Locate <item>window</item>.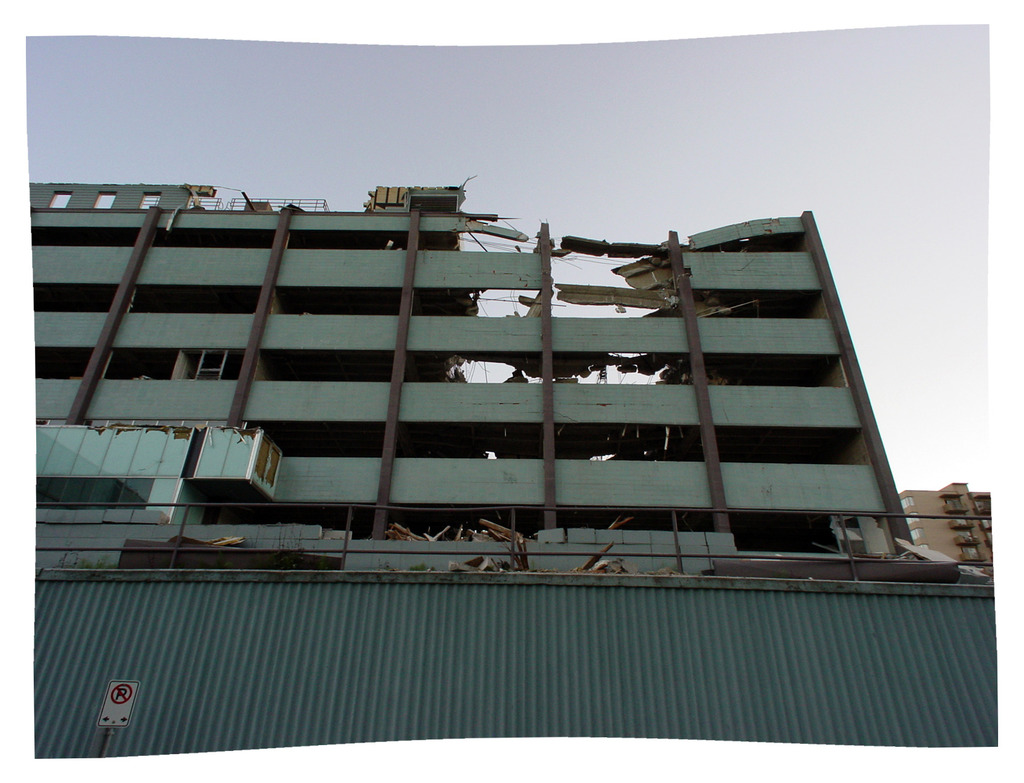
Bounding box: 960:518:965:525.
